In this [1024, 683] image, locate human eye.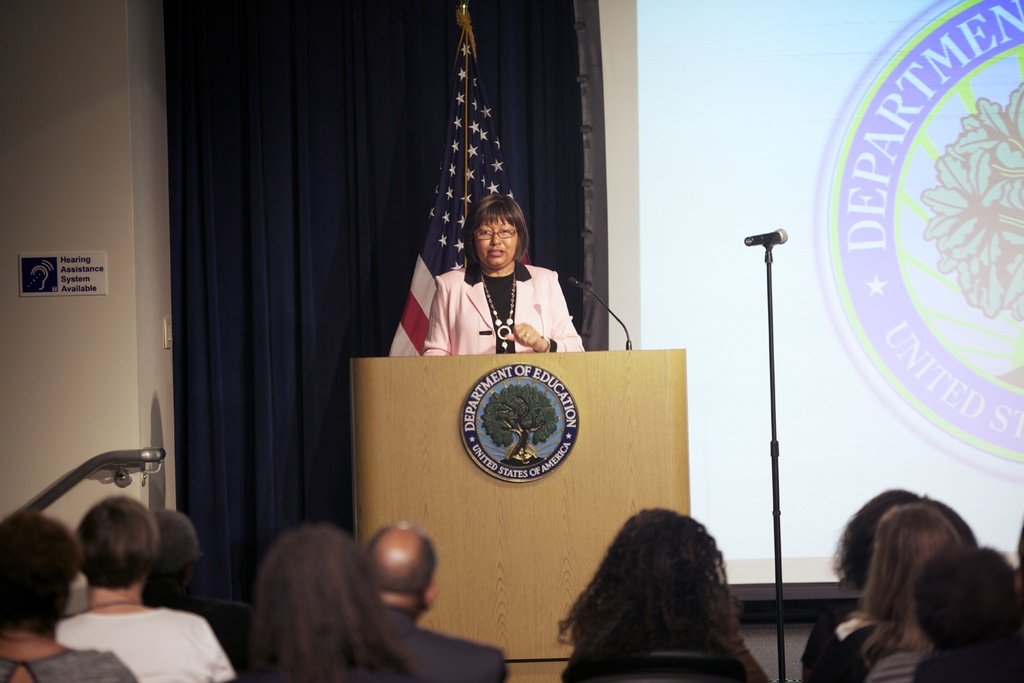
Bounding box: x1=497, y1=226, x2=511, y2=237.
